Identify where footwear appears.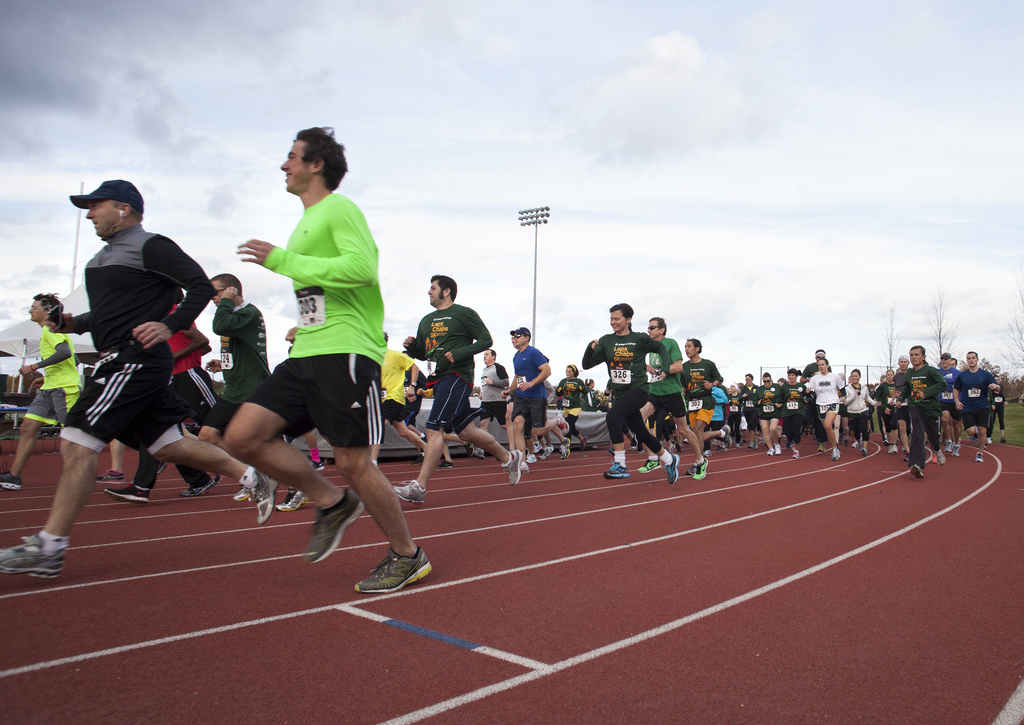
Appears at pyautogui.locateOnScreen(886, 443, 900, 459).
